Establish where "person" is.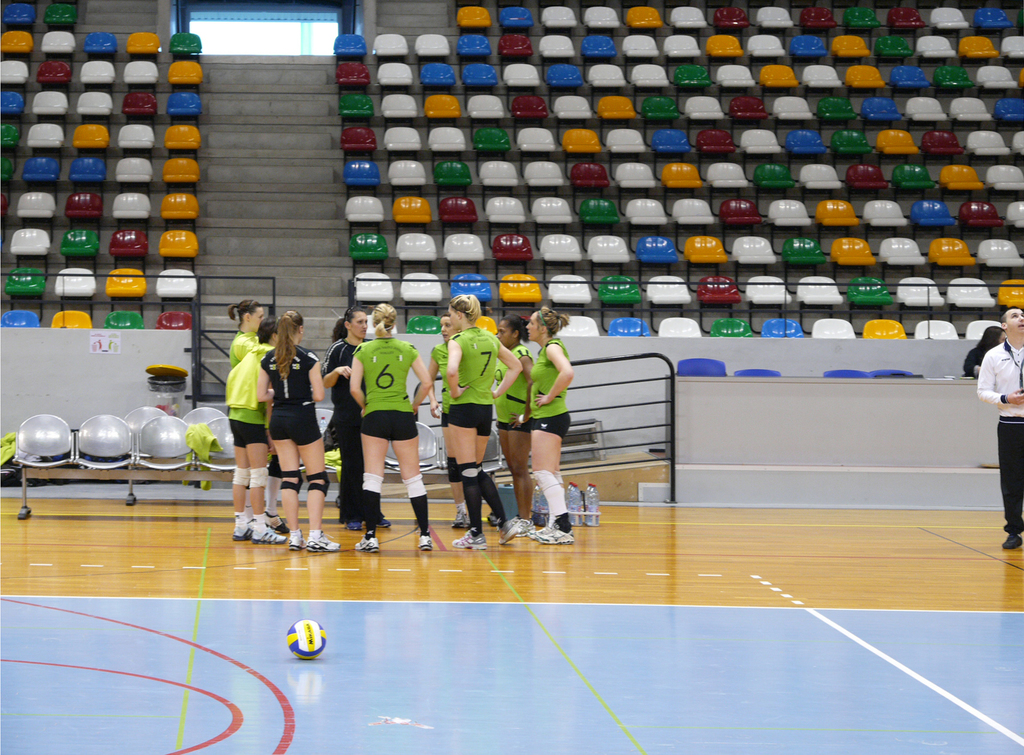
Established at [left=445, top=294, right=522, bottom=550].
